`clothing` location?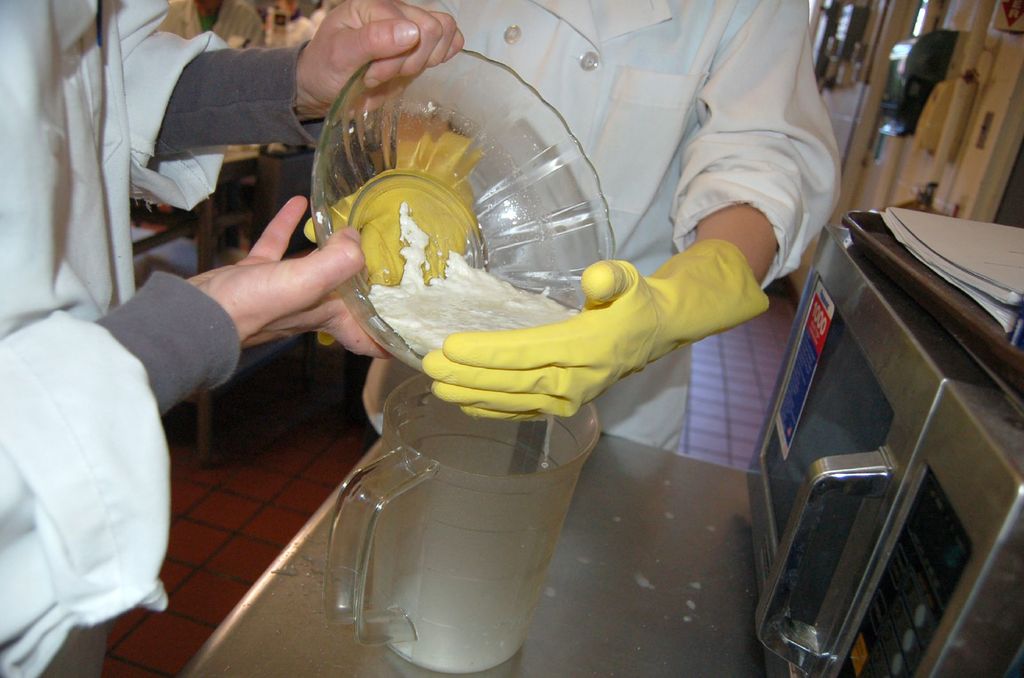
(left=159, top=0, right=274, bottom=49)
